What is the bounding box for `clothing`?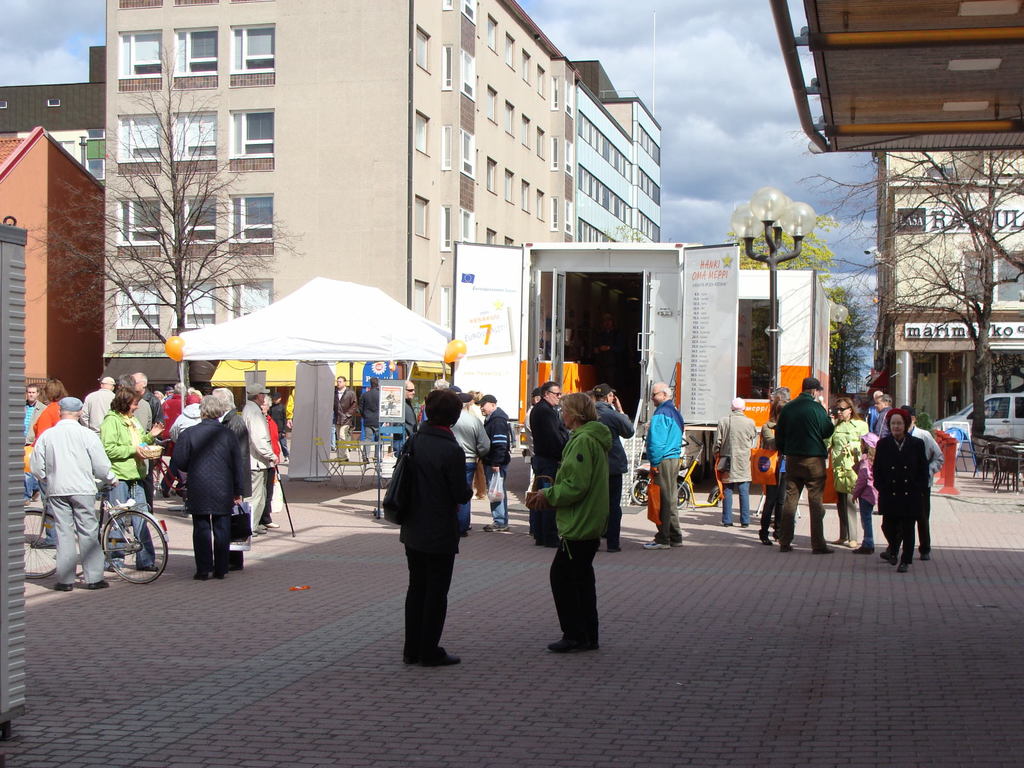
[left=31, top=421, right=118, bottom=607].
